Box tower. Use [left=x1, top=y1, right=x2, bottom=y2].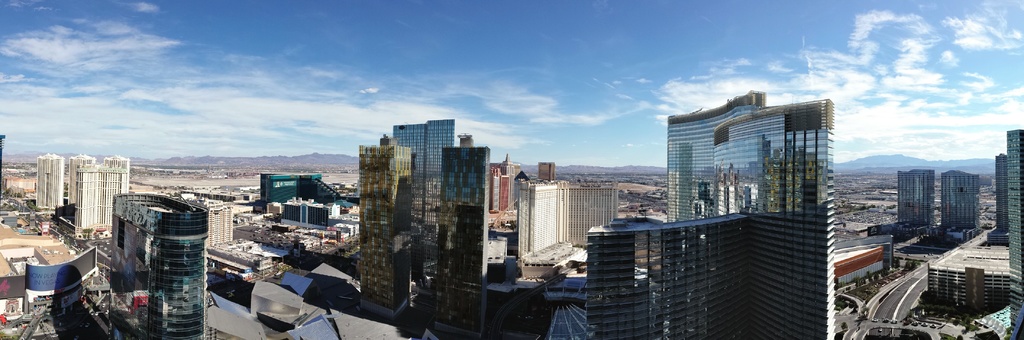
[left=666, top=89, right=765, bottom=222].
